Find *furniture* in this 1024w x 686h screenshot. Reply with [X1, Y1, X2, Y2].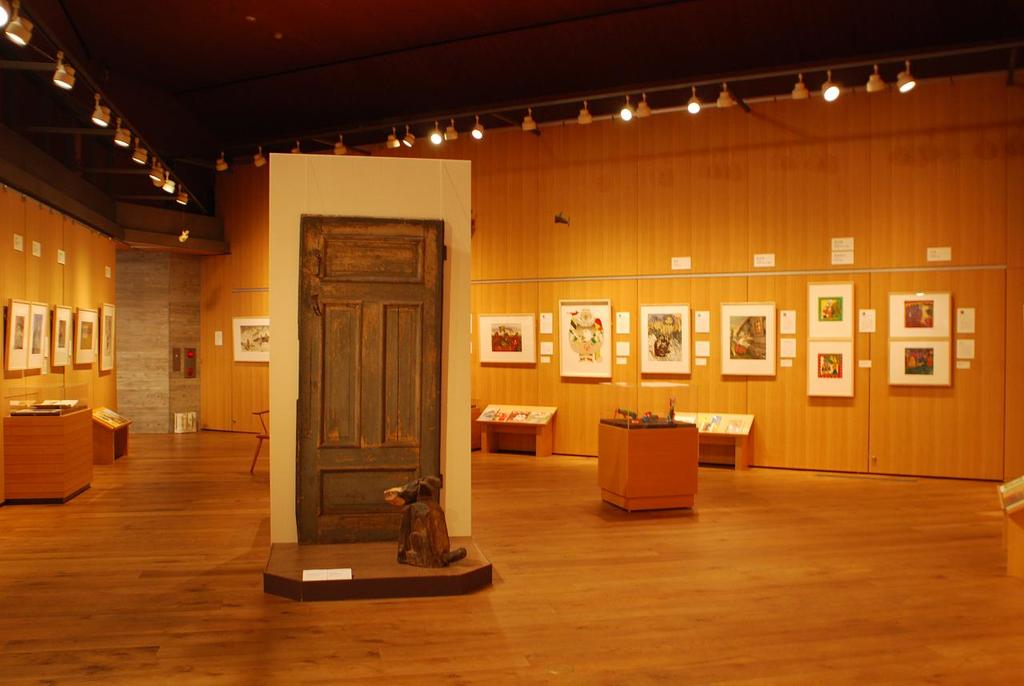
[89, 398, 134, 463].
